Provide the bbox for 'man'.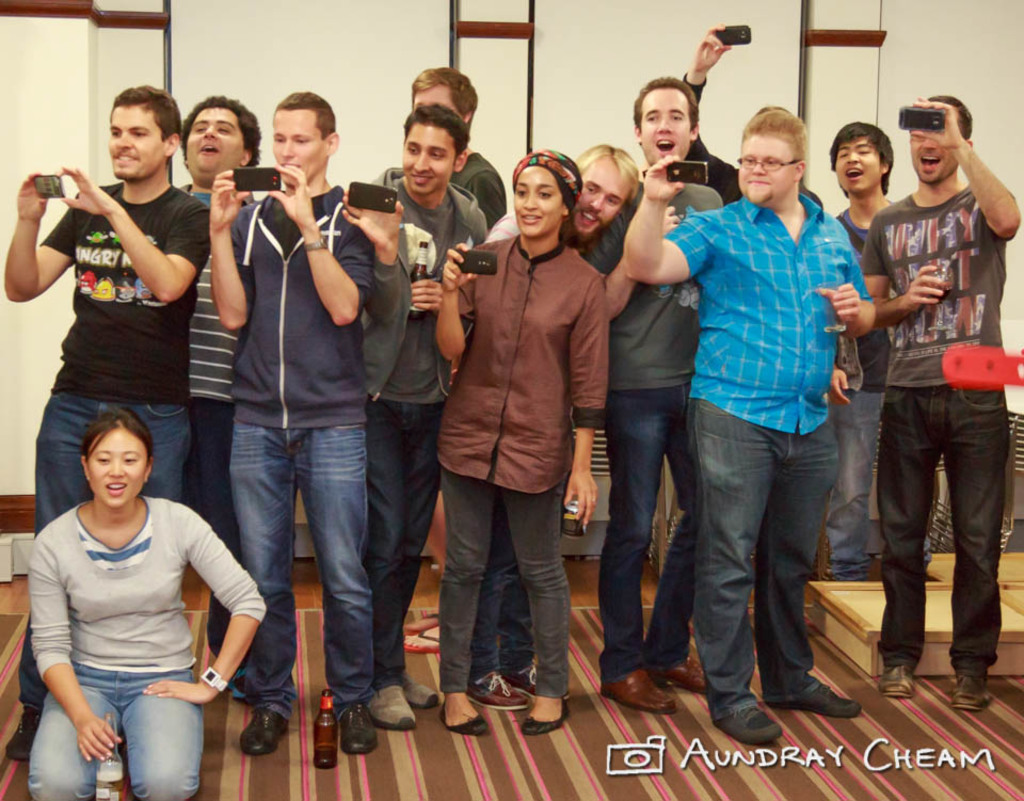
rect(580, 78, 714, 718).
